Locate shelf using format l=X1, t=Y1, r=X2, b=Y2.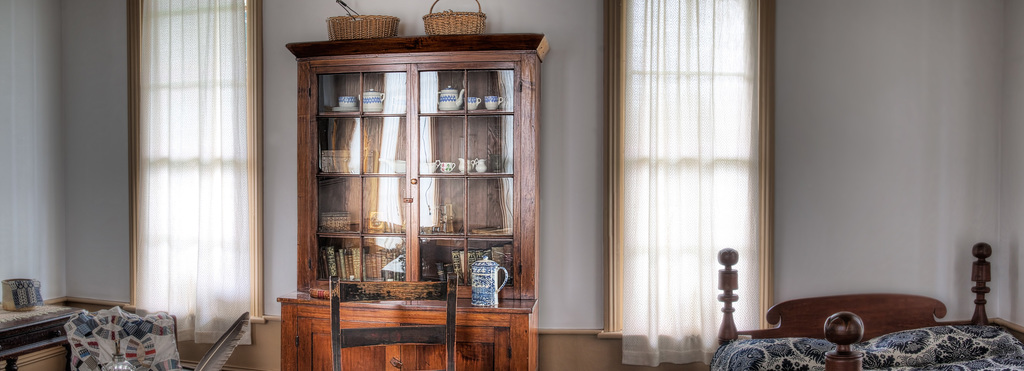
l=418, t=107, r=514, b=181.
